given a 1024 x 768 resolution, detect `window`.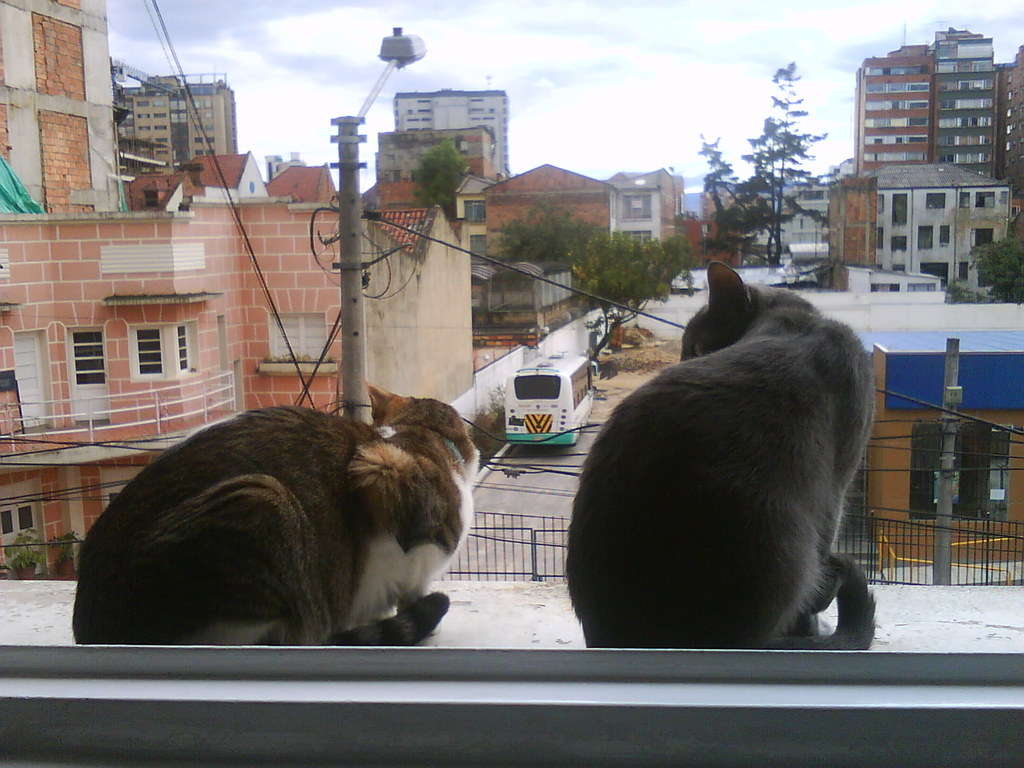
916:224:933:254.
